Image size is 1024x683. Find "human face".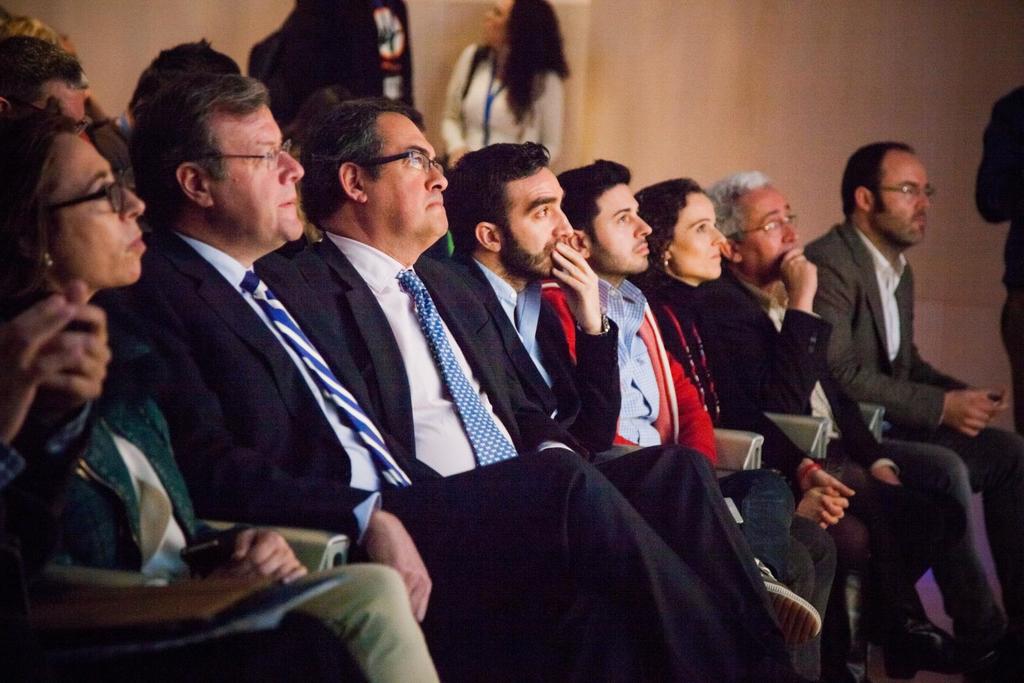
(x1=662, y1=182, x2=723, y2=277).
